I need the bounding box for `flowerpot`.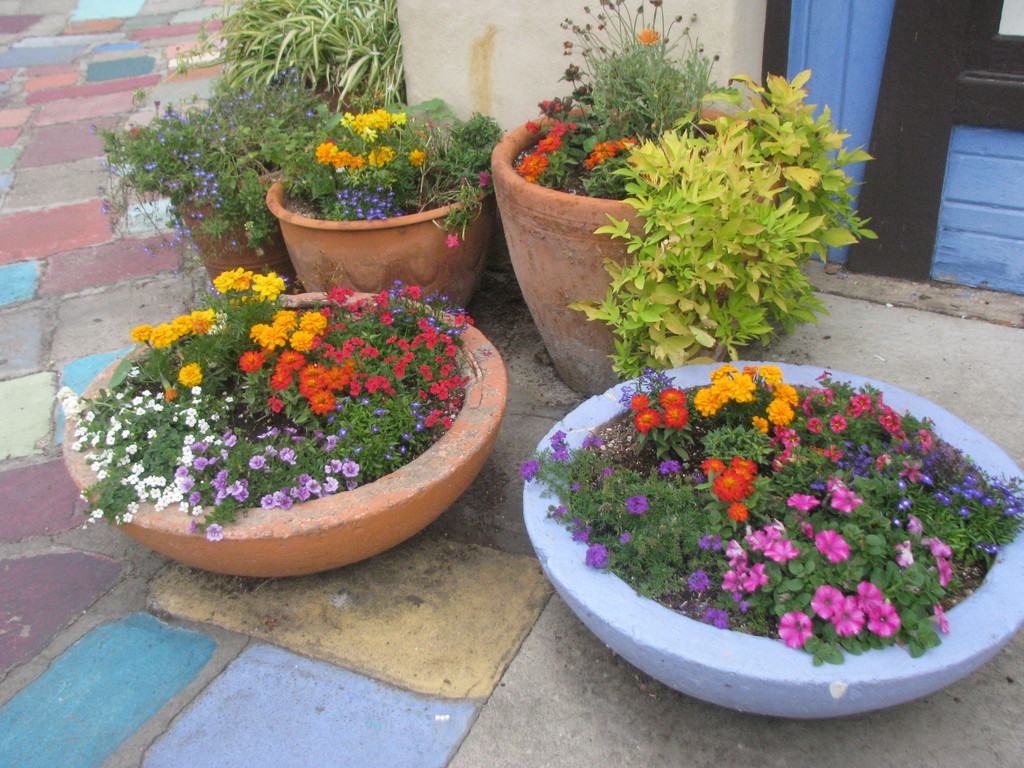
Here it is: [x1=175, y1=195, x2=300, y2=291].
